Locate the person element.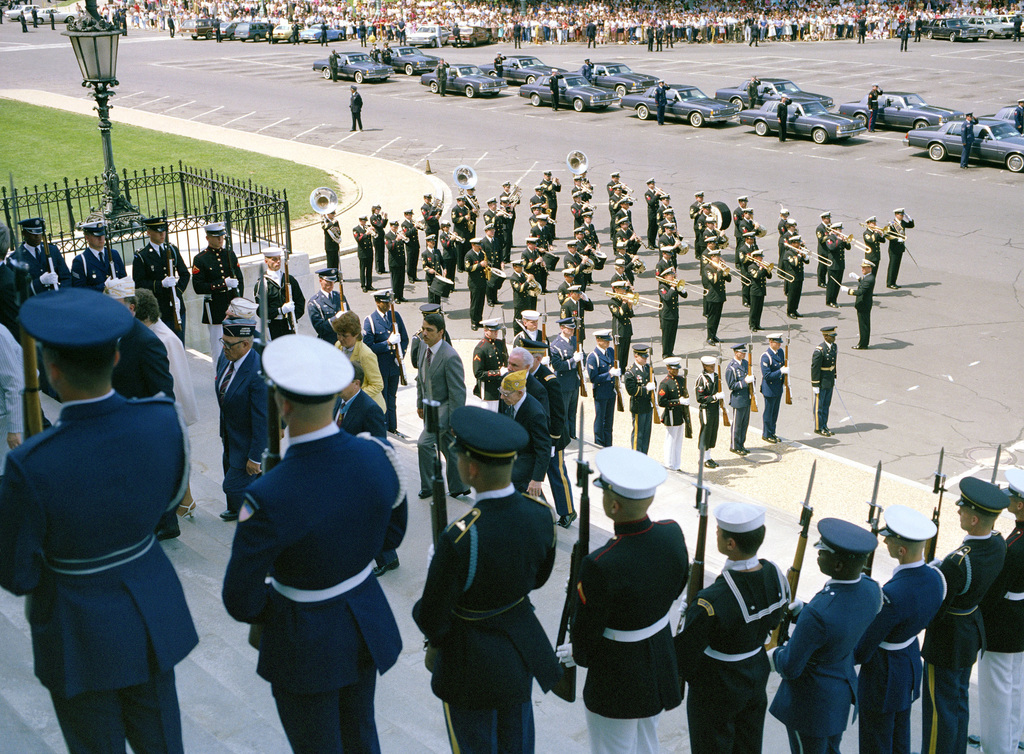
Element bbox: Rect(120, 218, 189, 348).
